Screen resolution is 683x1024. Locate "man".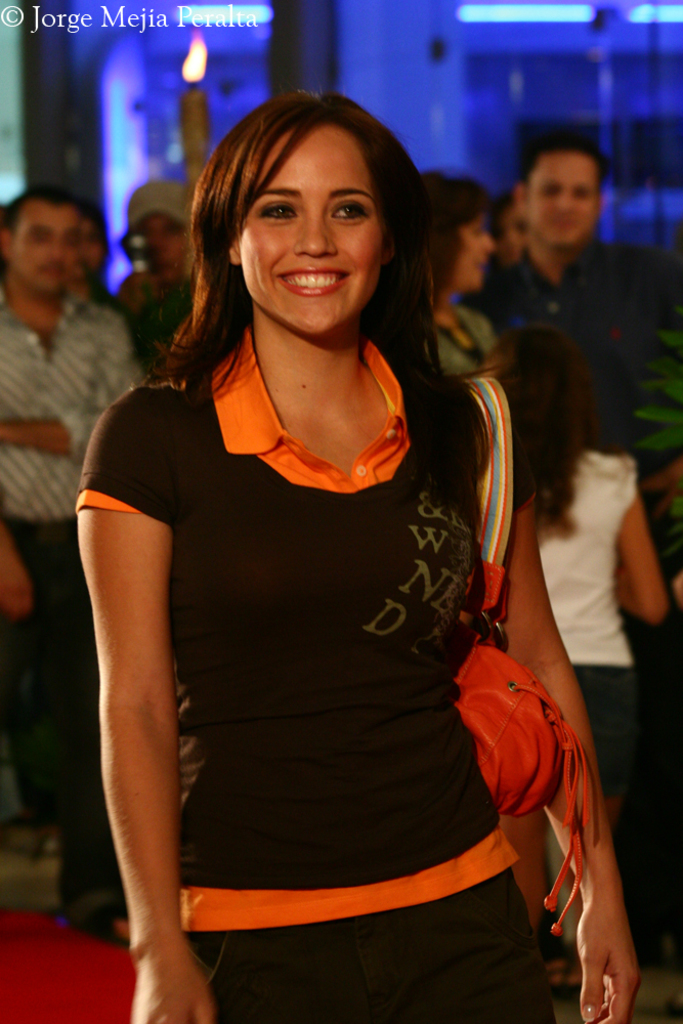
(0, 187, 142, 927).
